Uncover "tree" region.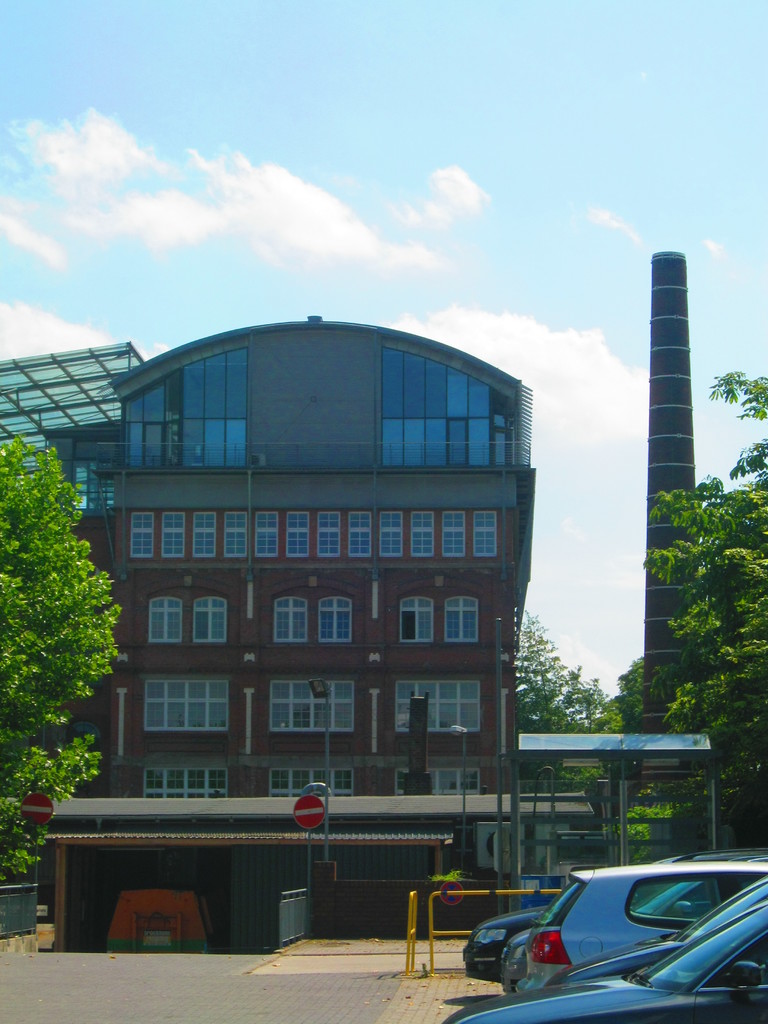
Uncovered: <bbox>15, 447, 116, 810</bbox>.
